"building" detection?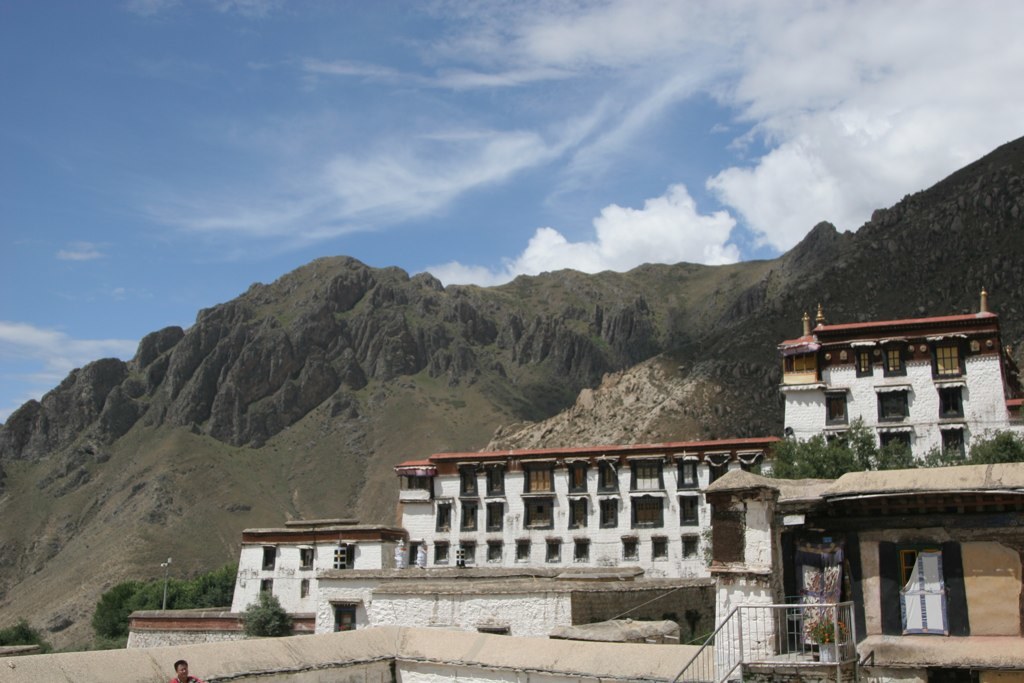
l=702, t=455, r=1023, b=682
